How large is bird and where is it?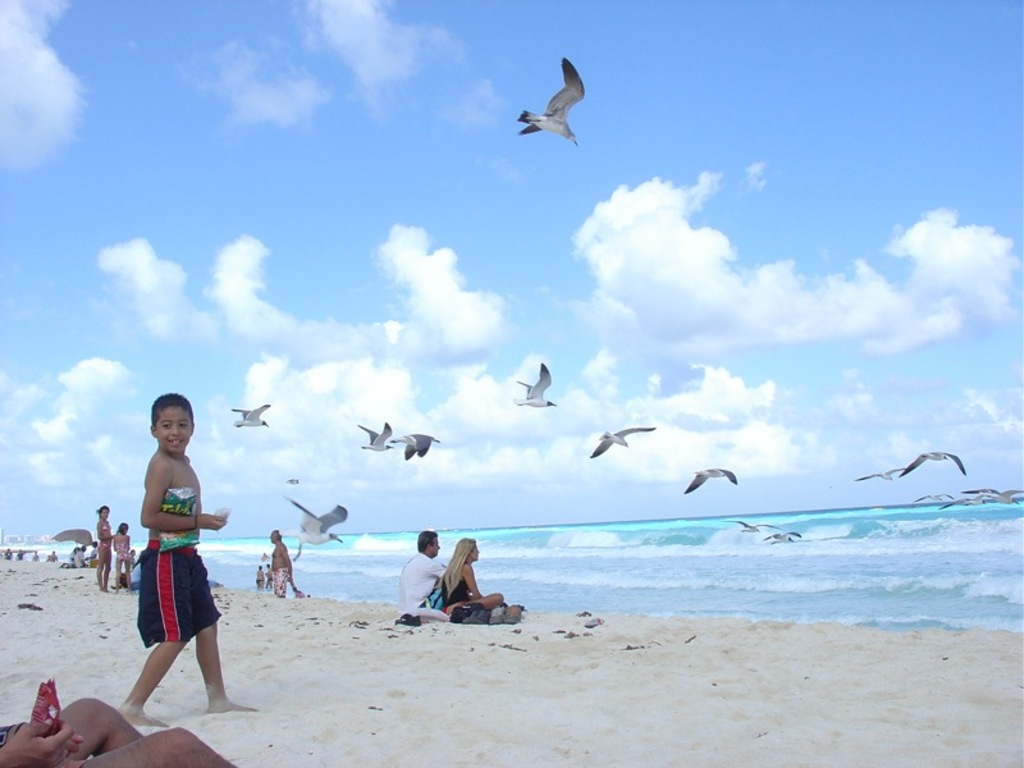
Bounding box: <bbox>360, 413, 389, 449</bbox>.
